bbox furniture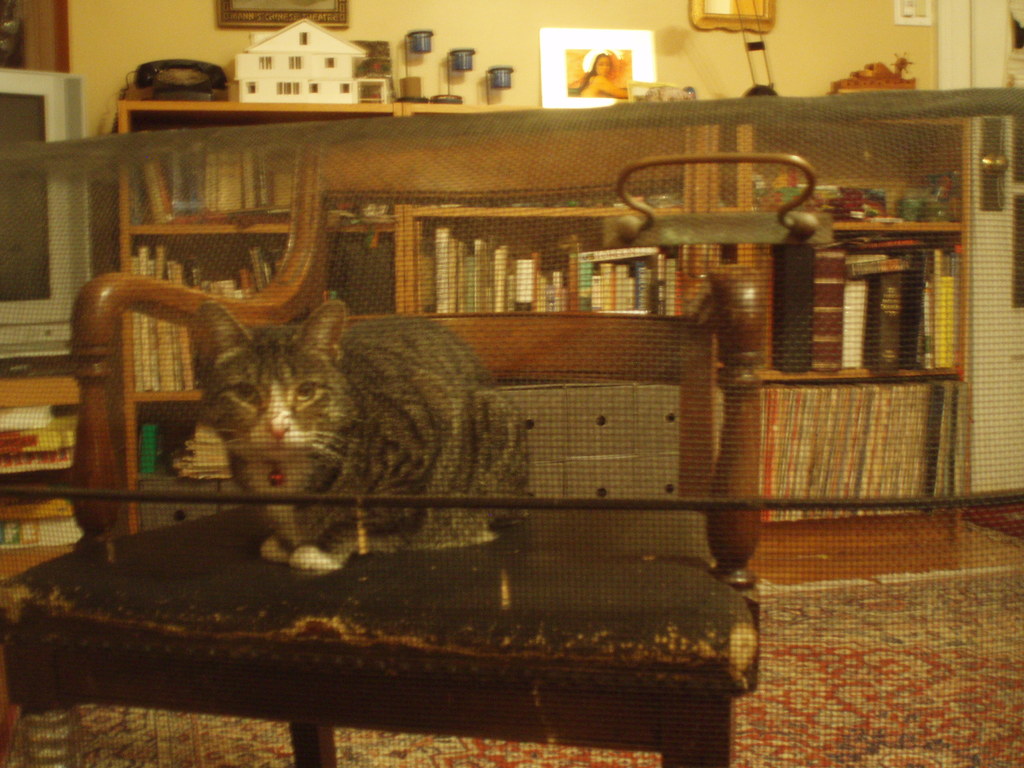
{"left": 115, "top": 99, "right": 972, "bottom": 534}
